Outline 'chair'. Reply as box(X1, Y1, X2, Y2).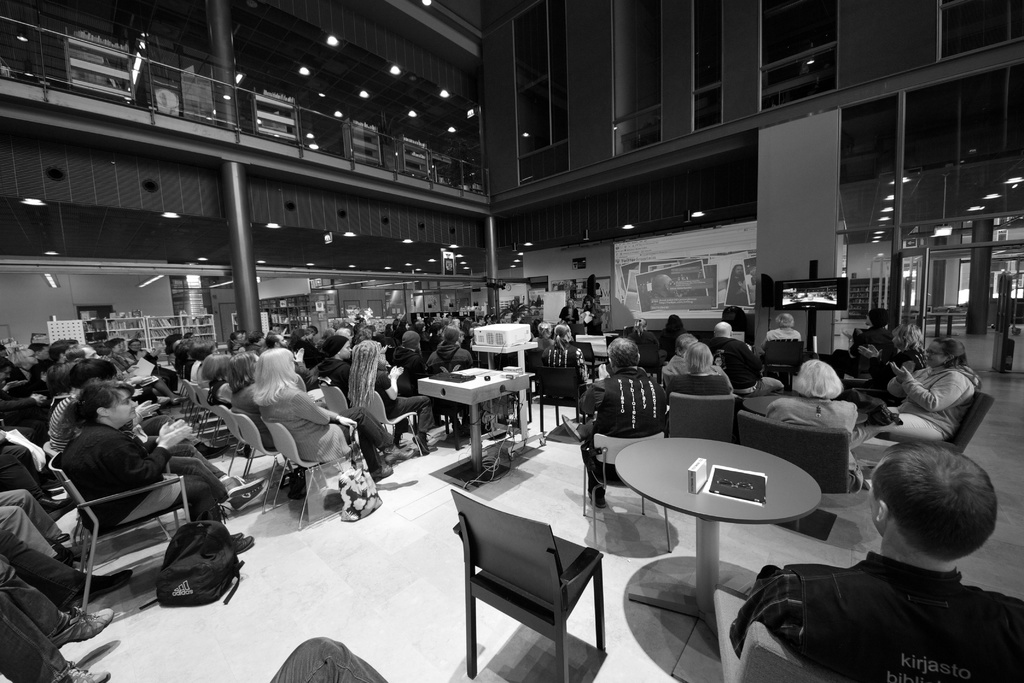
box(320, 387, 358, 415).
